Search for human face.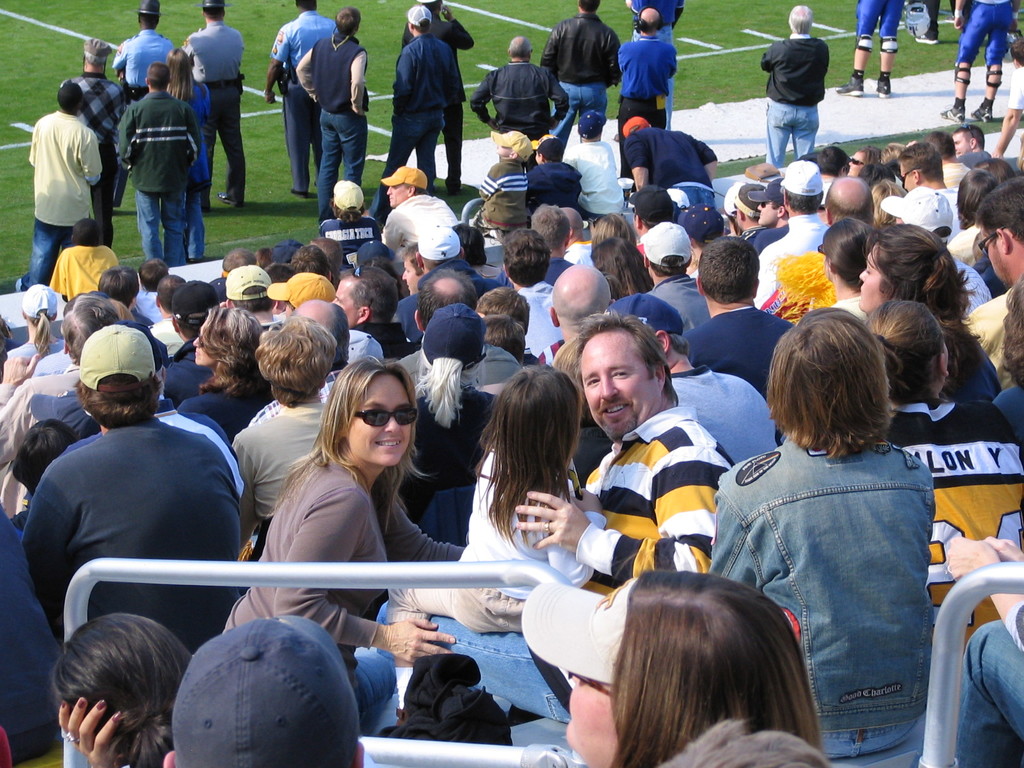
Found at l=758, t=204, r=773, b=225.
